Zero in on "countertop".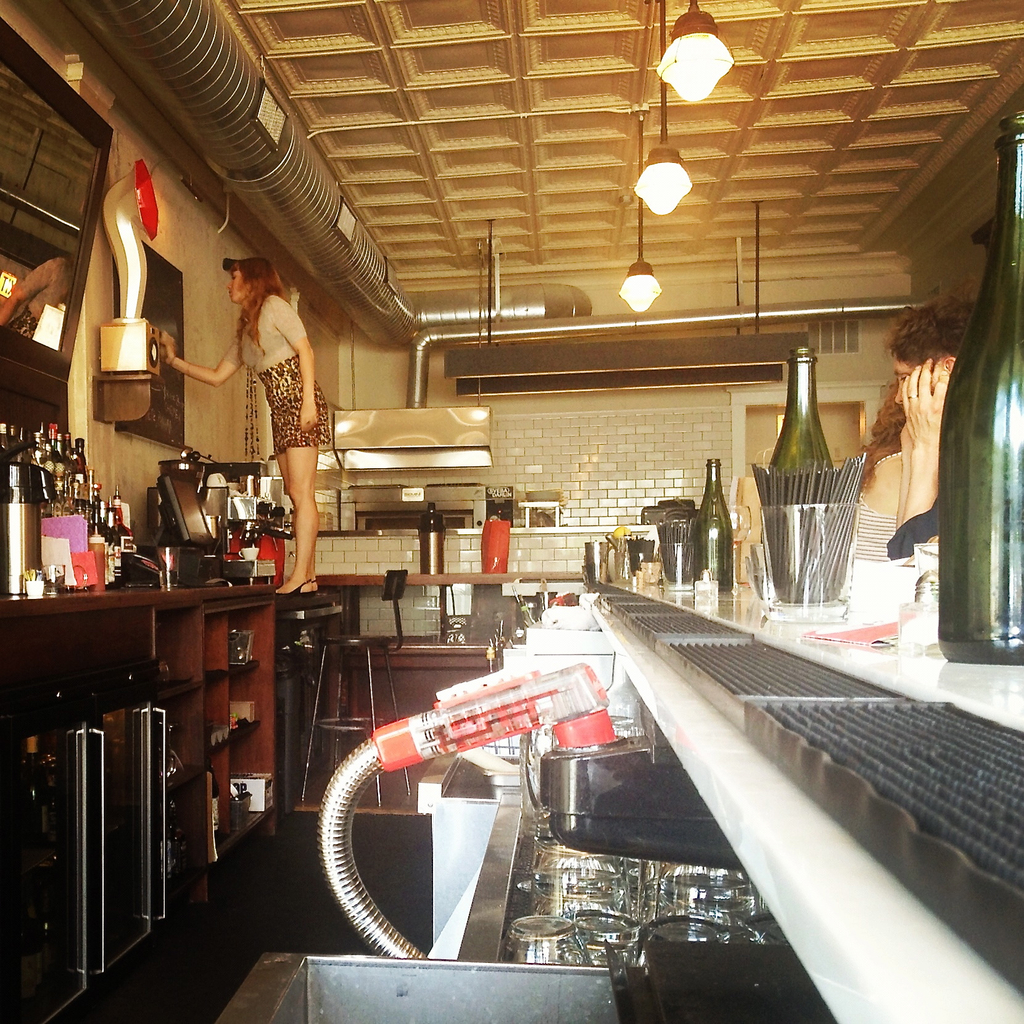
Zeroed in: left=572, top=580, right=1023, bottom=1023.
